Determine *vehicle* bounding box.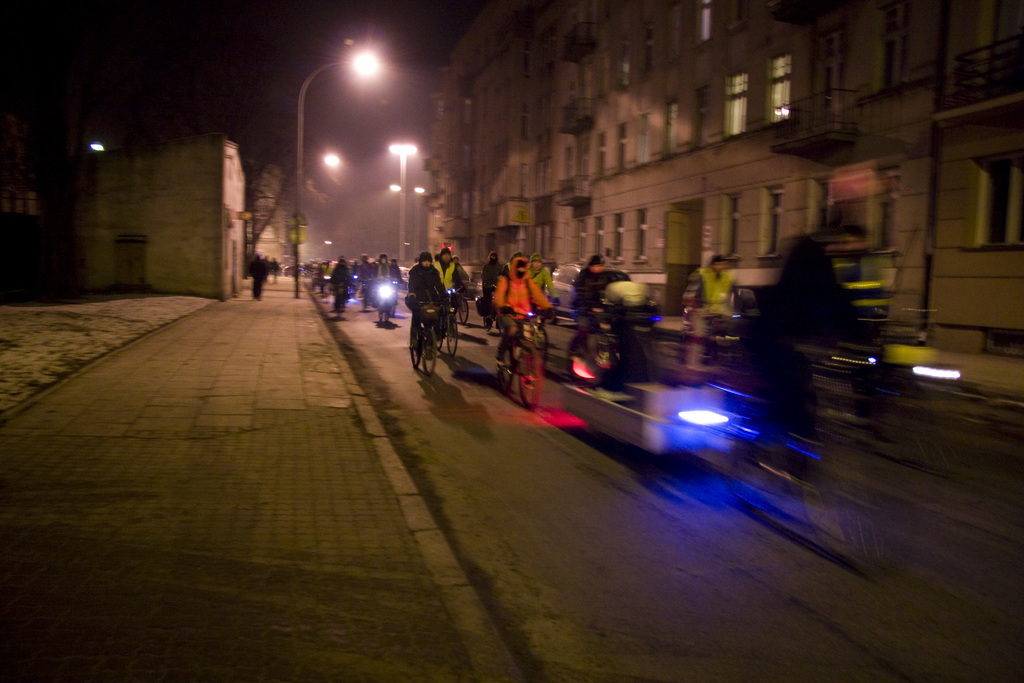
Determined: detection(492, 311, 553, 415).
